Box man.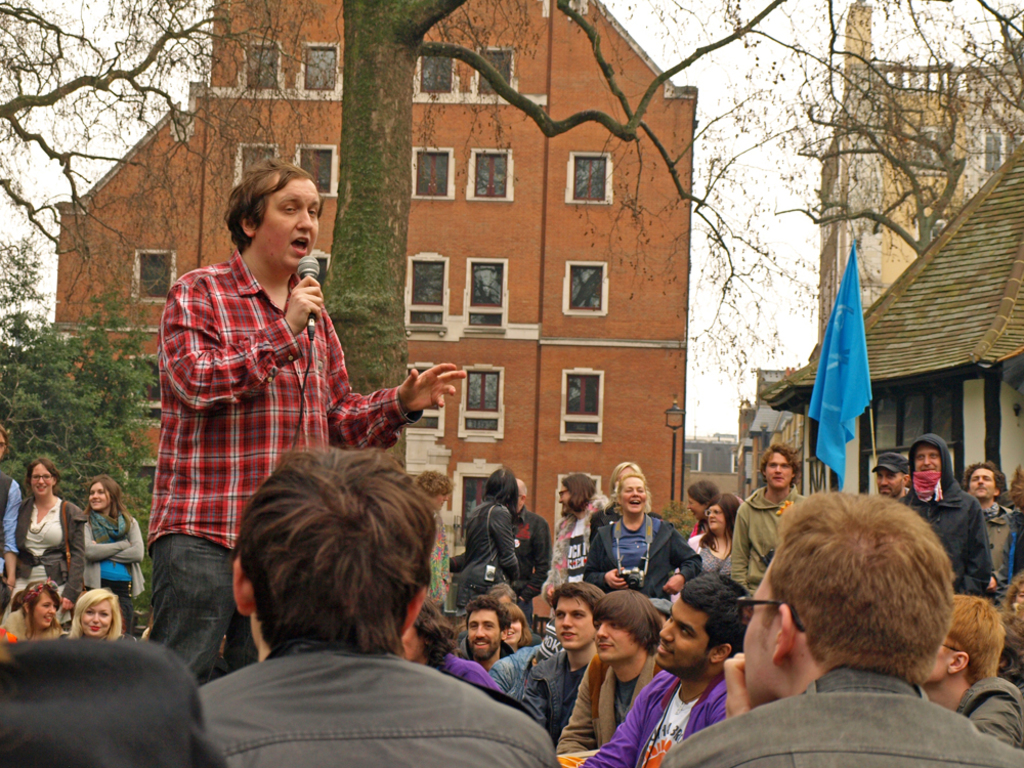
[x1=659, y1=486, x2=1023, y2=767].
